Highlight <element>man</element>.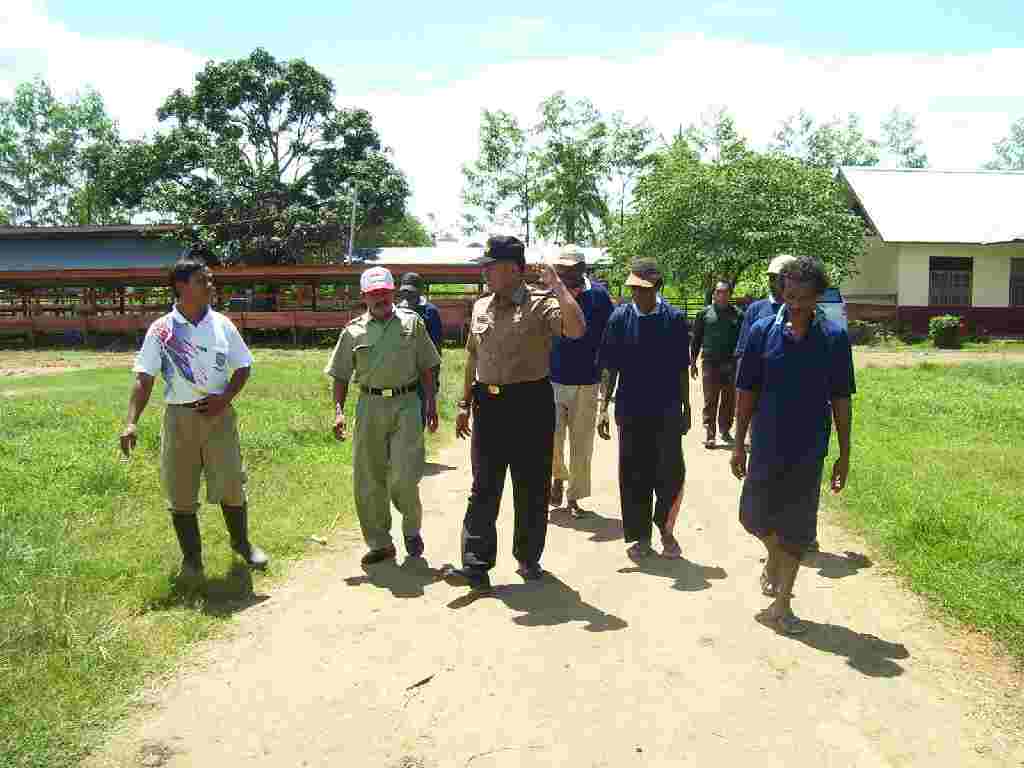
Highlighted region: select_region(441, 236, 593, 594).
